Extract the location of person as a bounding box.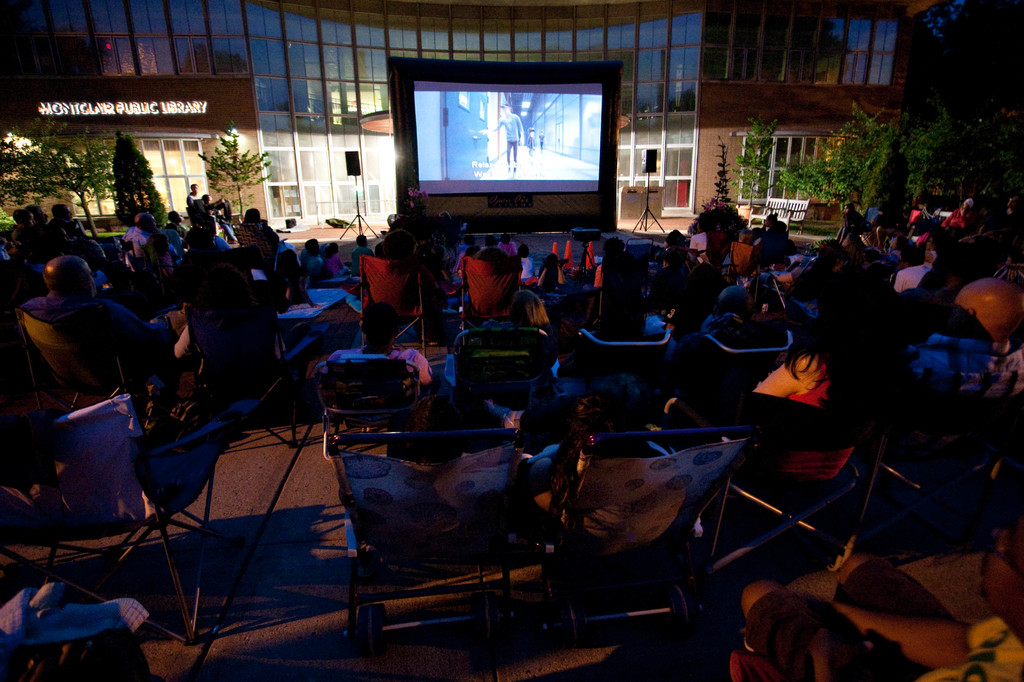
bbox=[516, 372, 705, 525].
